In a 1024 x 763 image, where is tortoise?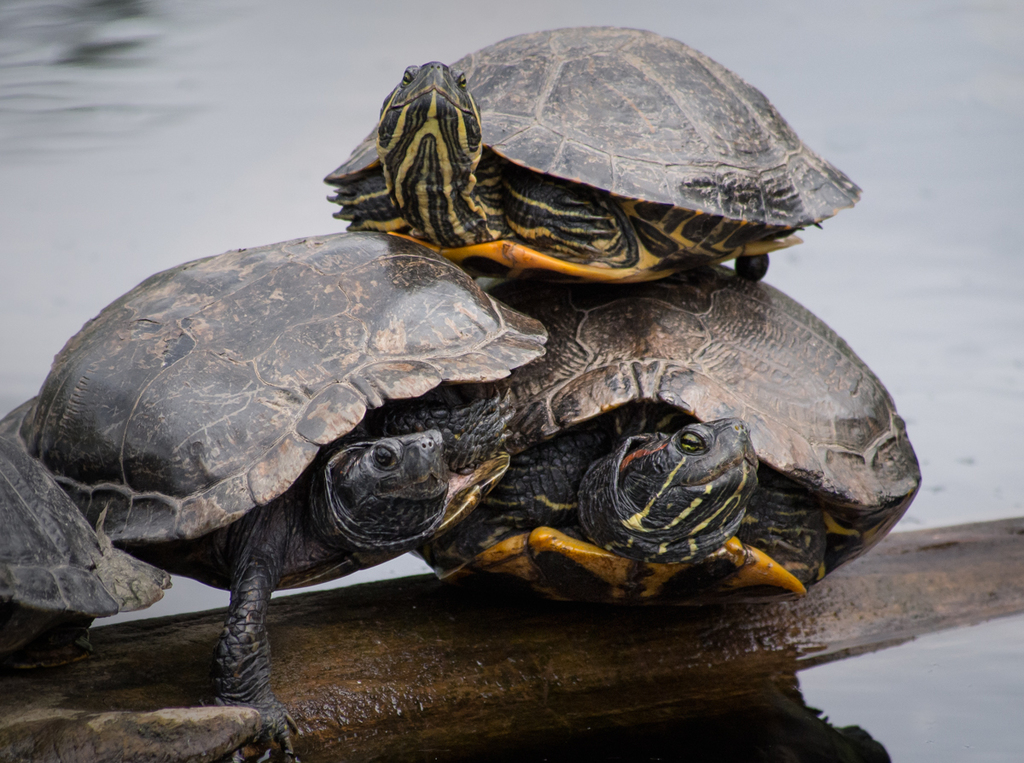
locate(323, 21, 867, 283).
